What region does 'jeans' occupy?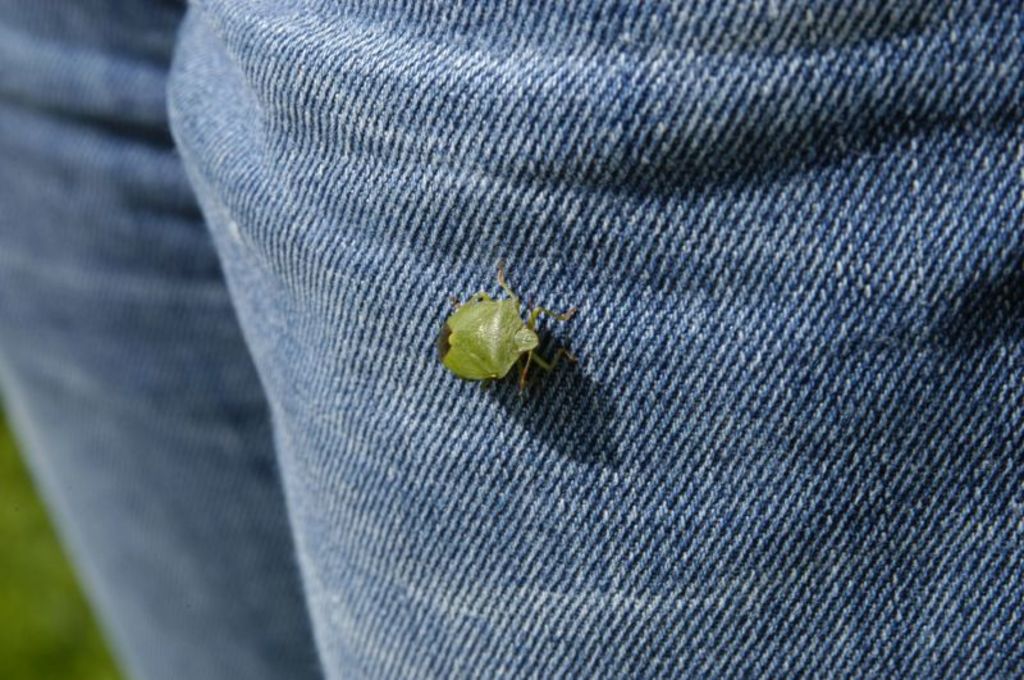
0:0:1023:679.
